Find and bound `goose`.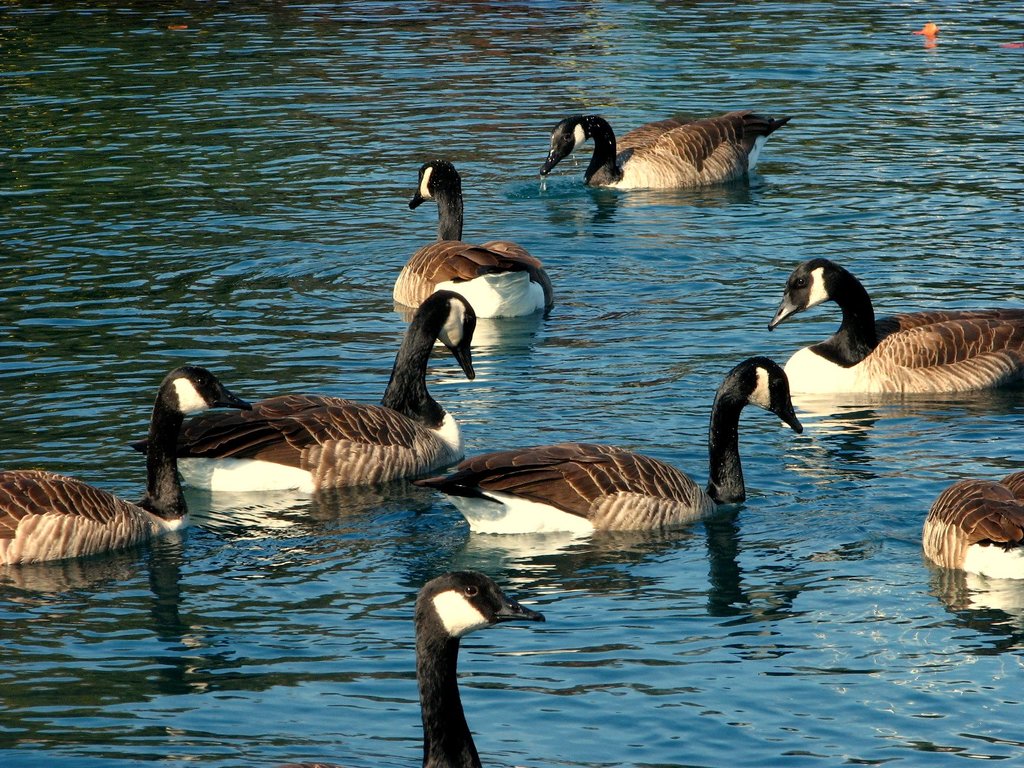
Bound: {"x1": 134, "y1": 292, "x2": 474, "y2": 497}.
